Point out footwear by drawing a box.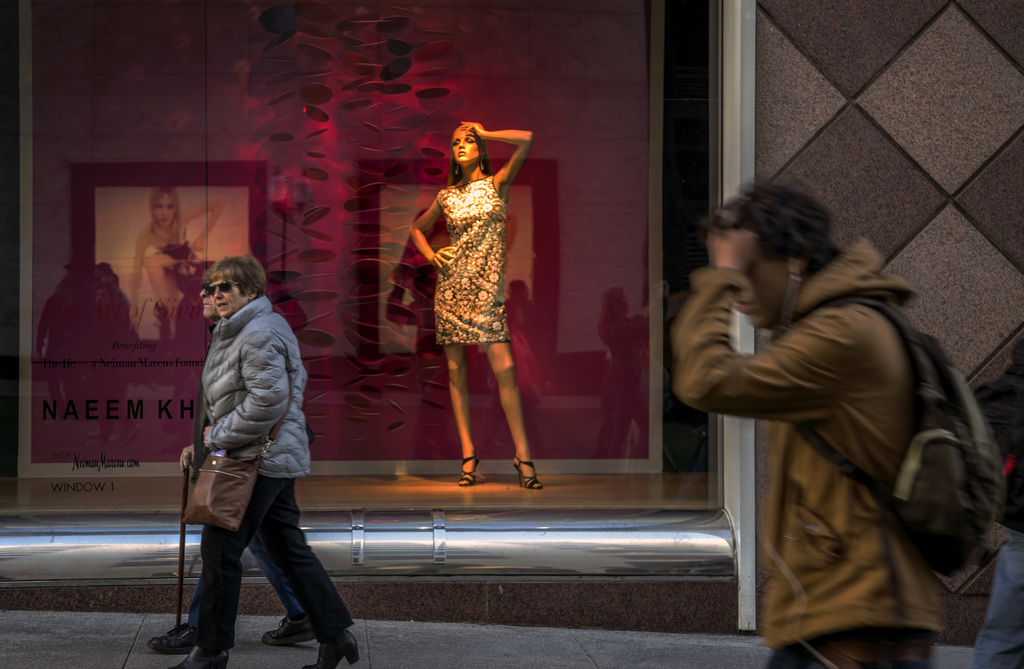
l=257, t=613, r=317, b=643.
